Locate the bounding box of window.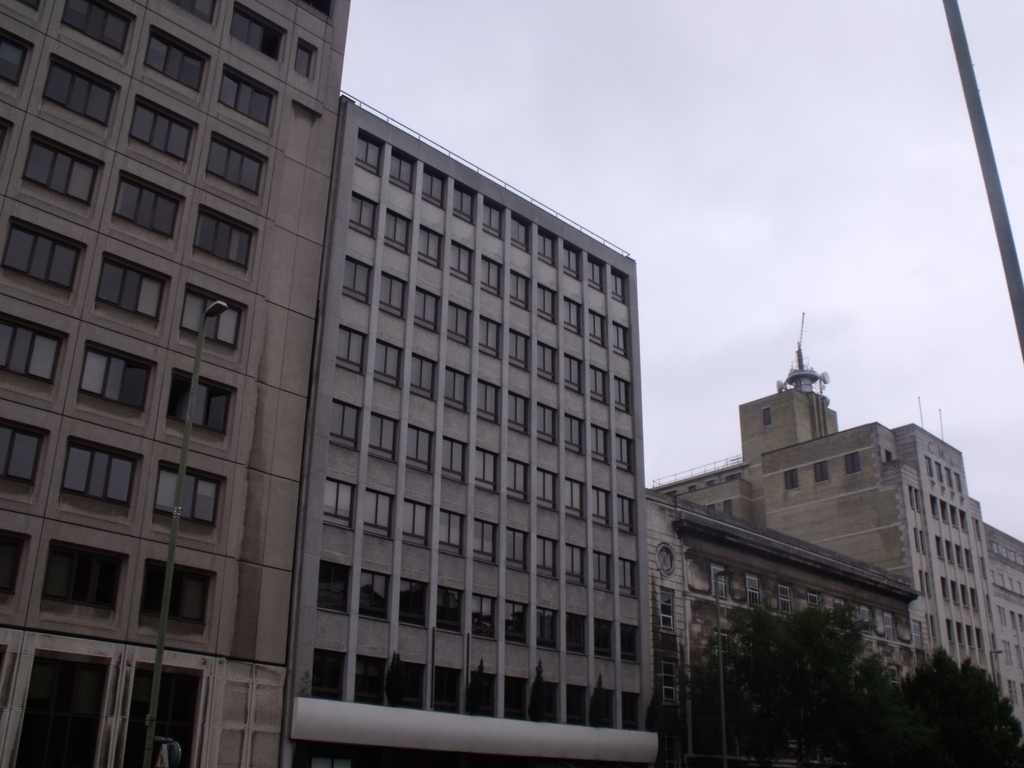
Bounding box: [397, 582, 428, 629].
